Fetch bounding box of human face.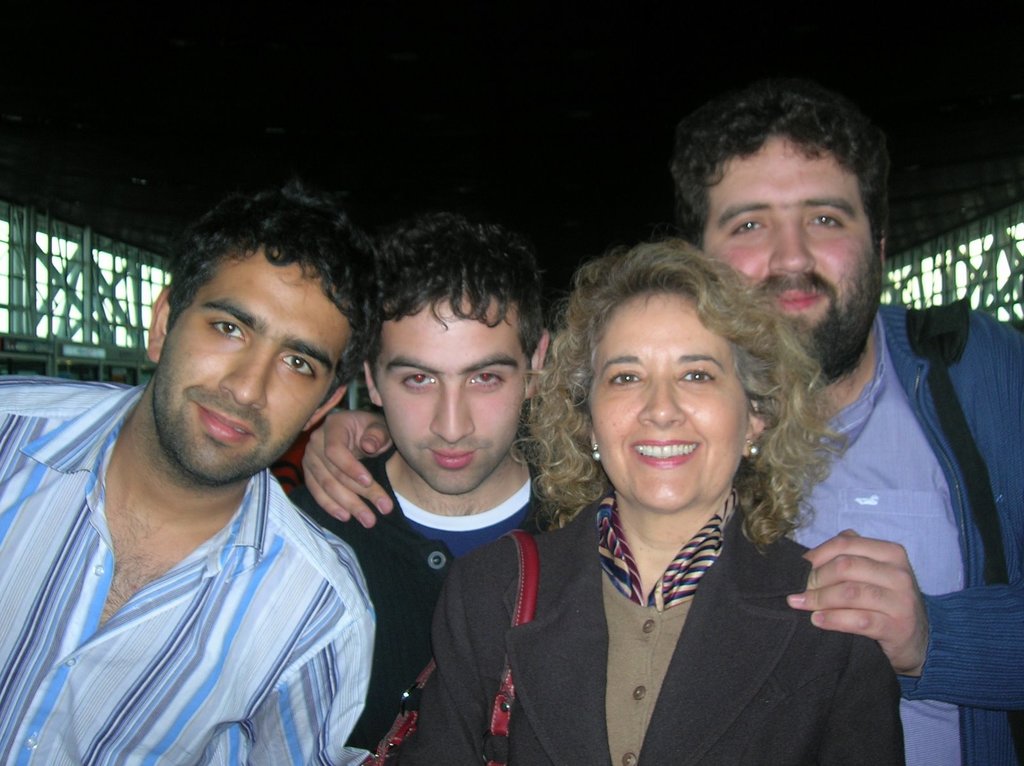
Bbox: x1=157, y1=241, x2=353, y2=477.
